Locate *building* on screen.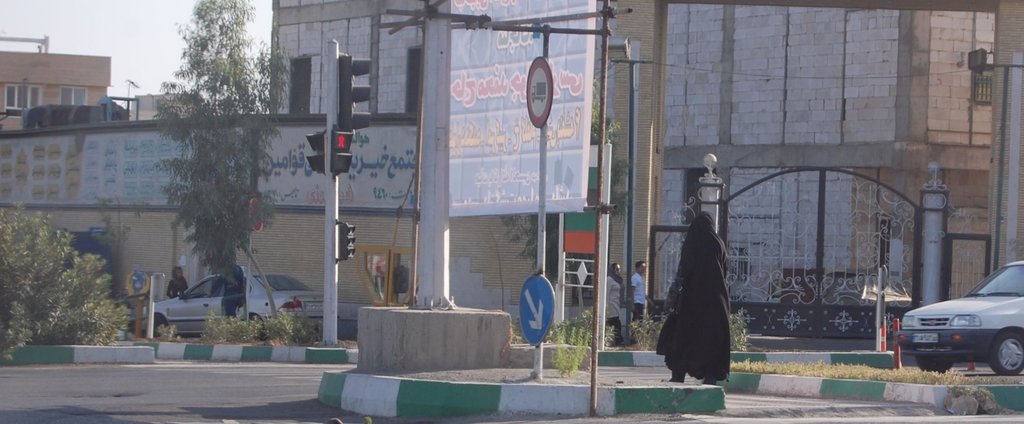
On screen at (1,0,993,356).
